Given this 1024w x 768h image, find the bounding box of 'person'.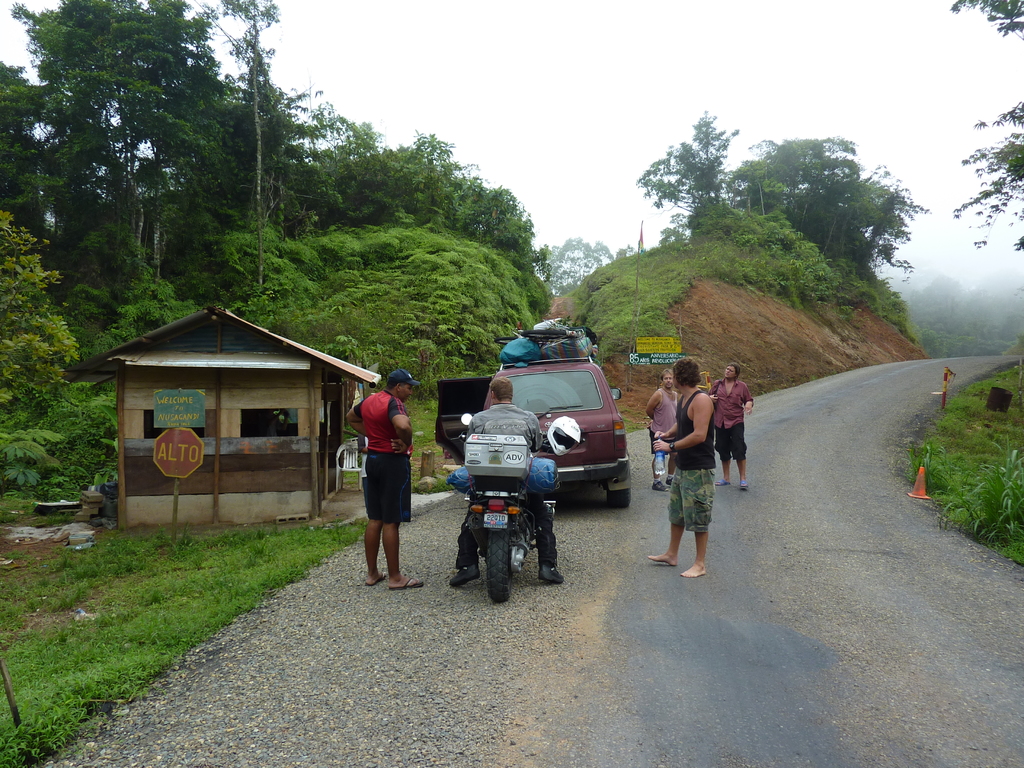
bbox(709, 362, 755, 491).
